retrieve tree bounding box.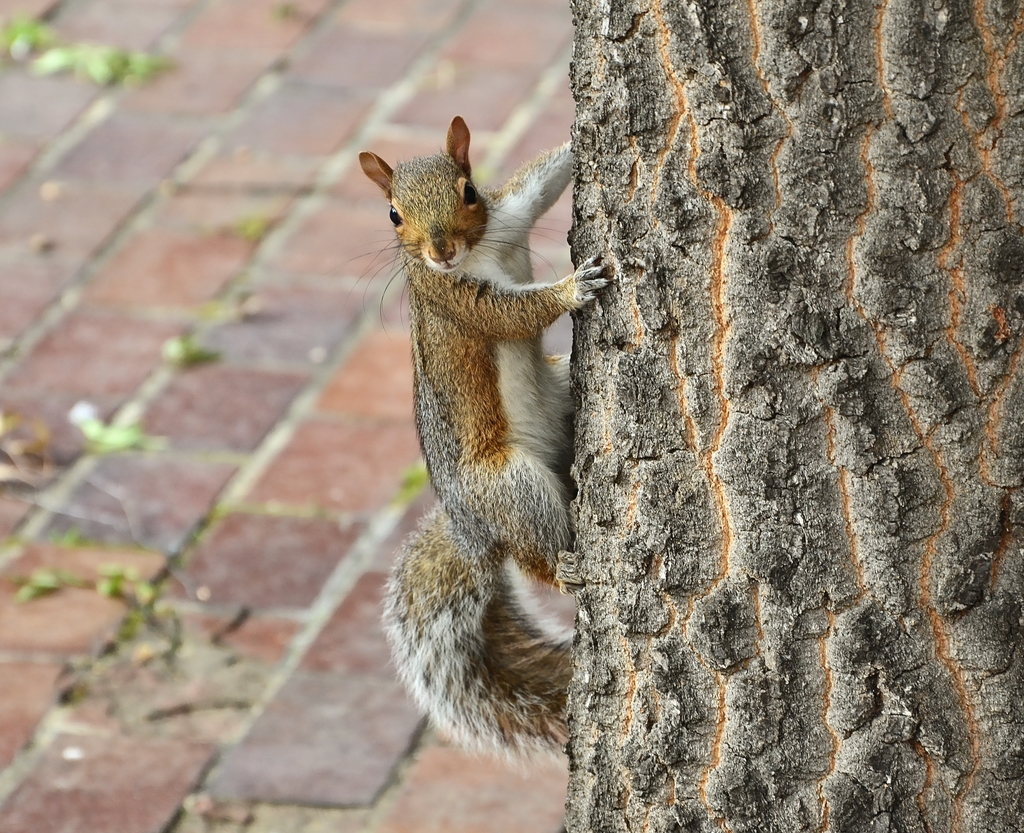
Bounding box: (561,0,1023,832).
